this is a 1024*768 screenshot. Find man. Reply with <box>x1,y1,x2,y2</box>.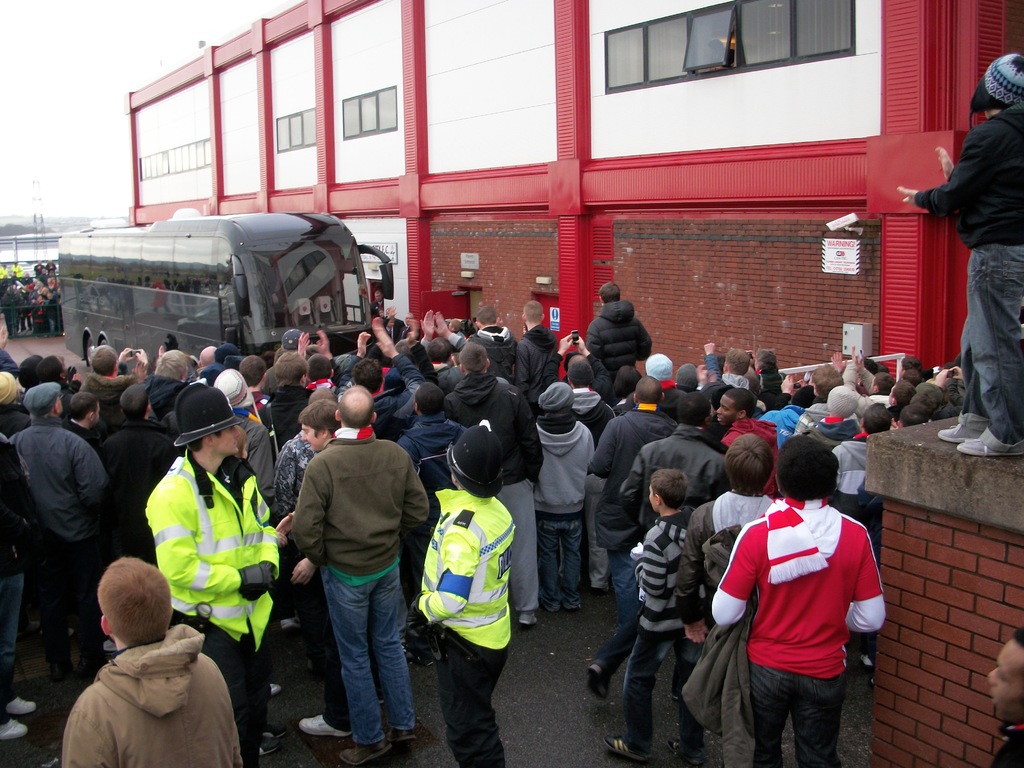
<box>897,57,1023,458</box>.
